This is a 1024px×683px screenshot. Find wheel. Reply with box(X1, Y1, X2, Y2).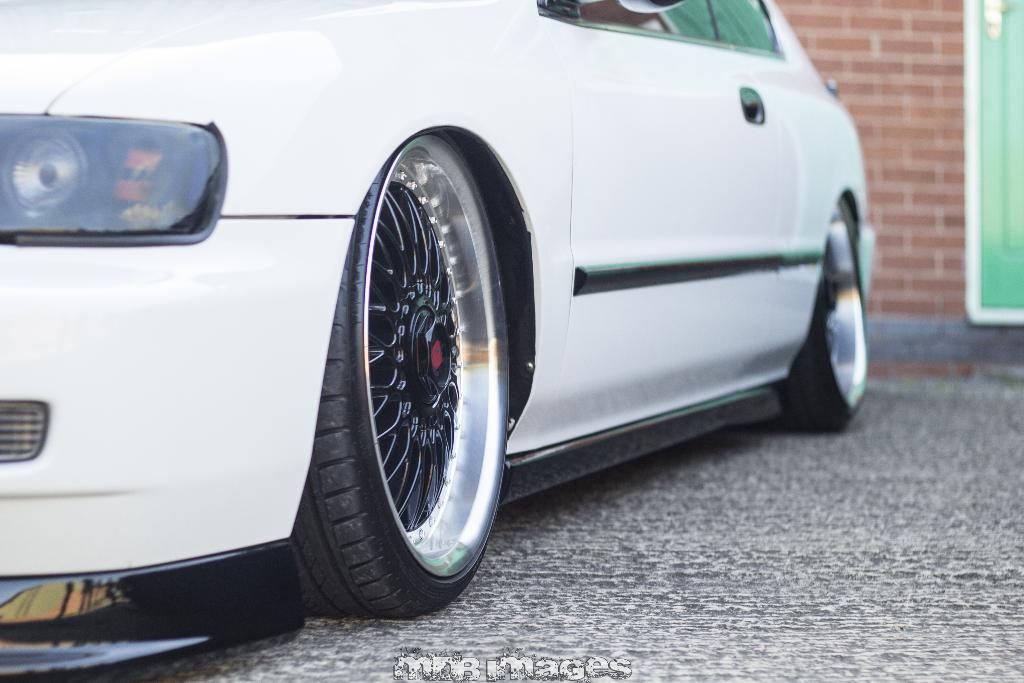
box(779, 199, 868, 431).
